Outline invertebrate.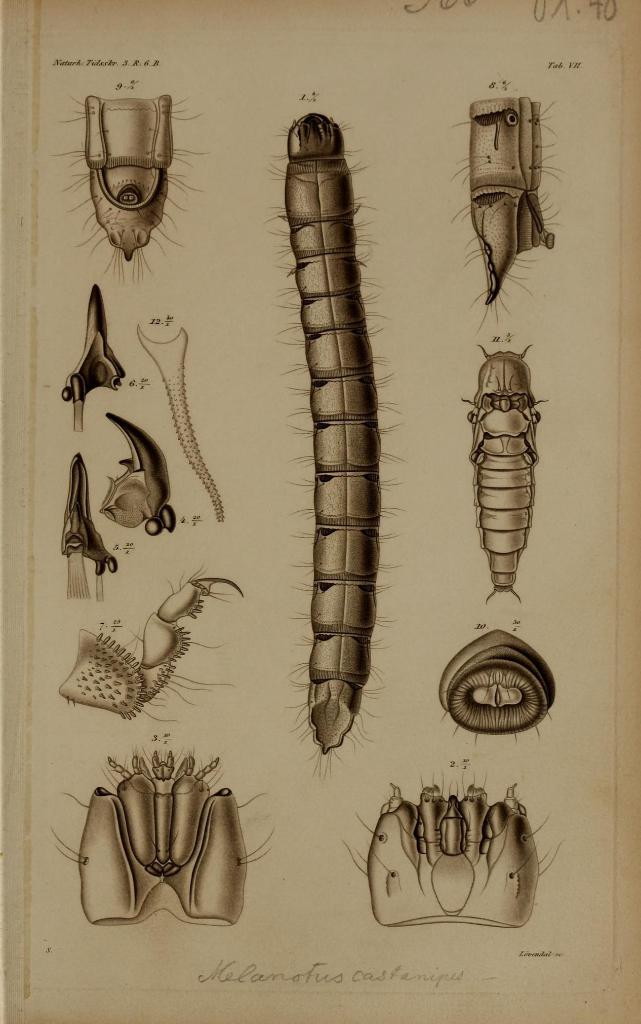
Outline: 68,283,126,433.
